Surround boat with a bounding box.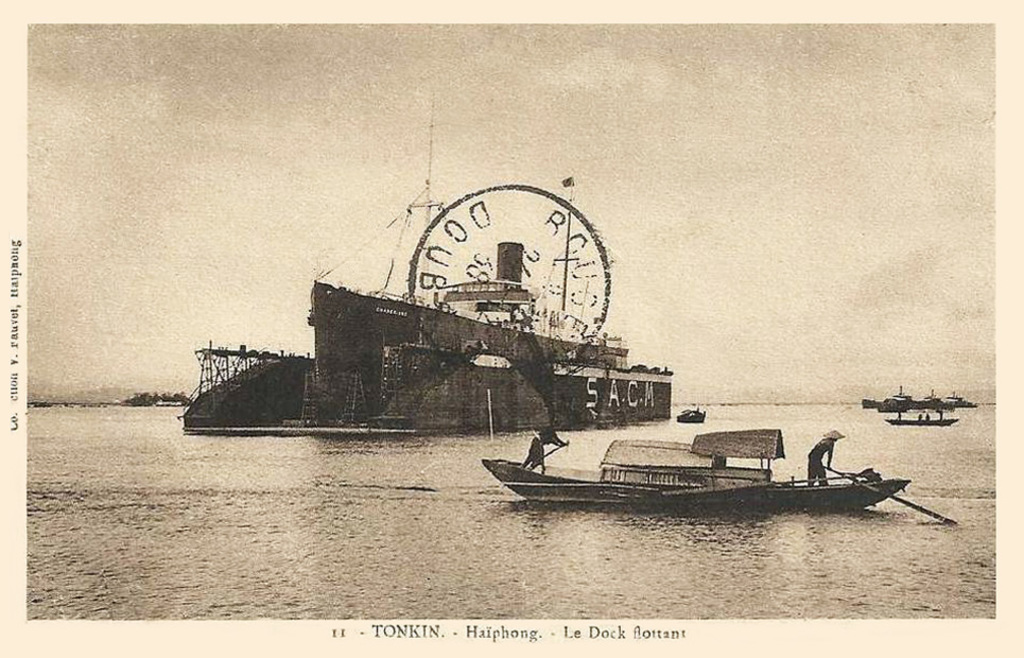
<box>673,402,701,427</box>.
